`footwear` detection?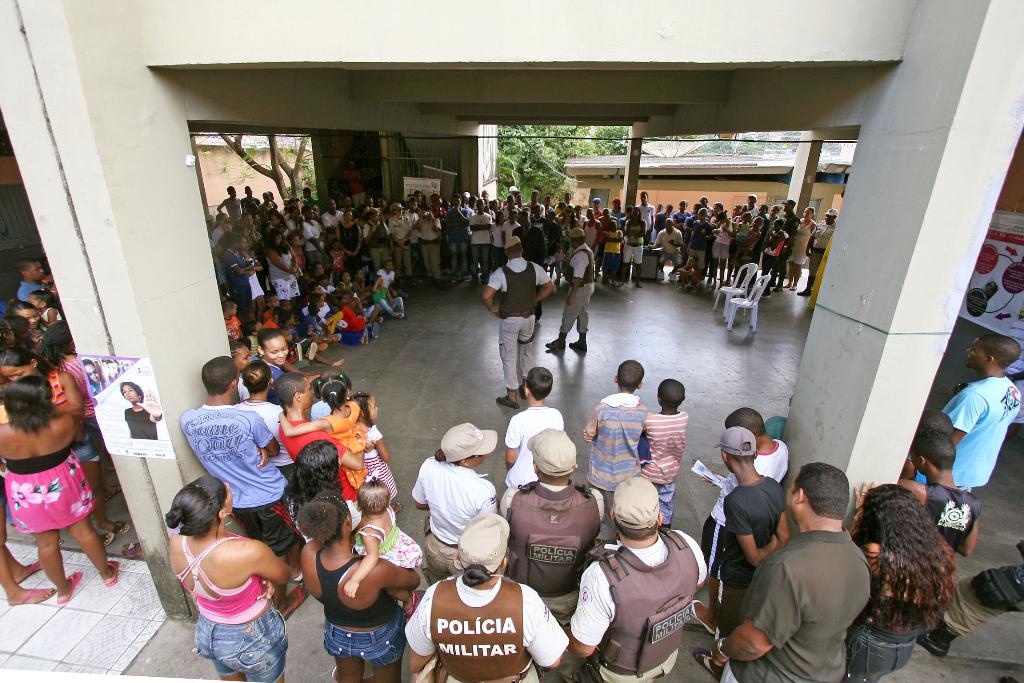
397 313 405 319
